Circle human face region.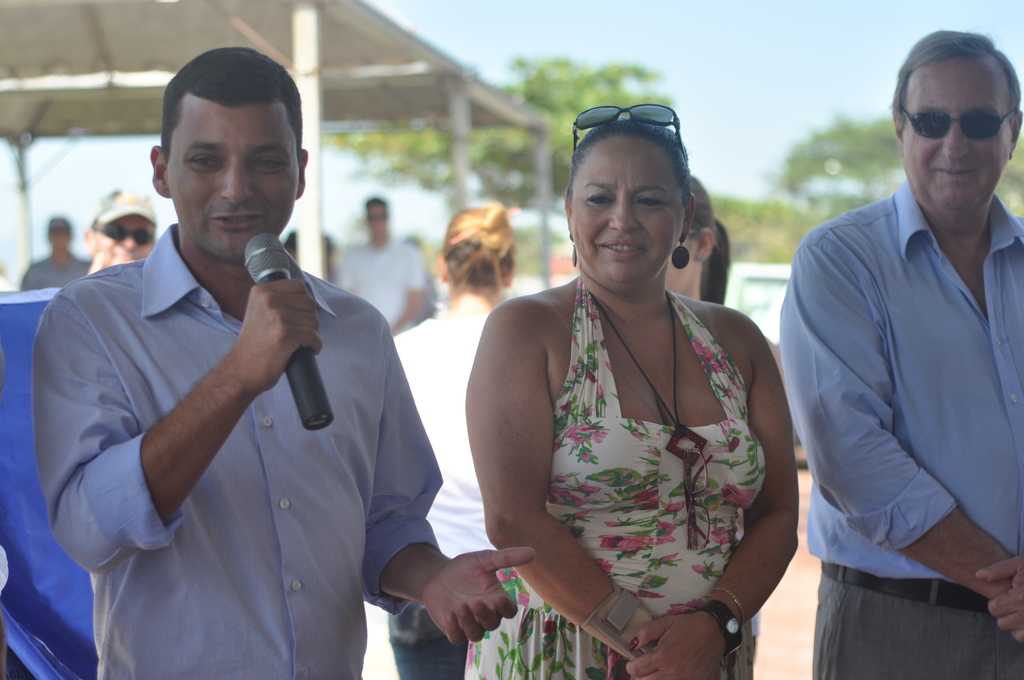
Region: box=[163, 104, 301, 263].
